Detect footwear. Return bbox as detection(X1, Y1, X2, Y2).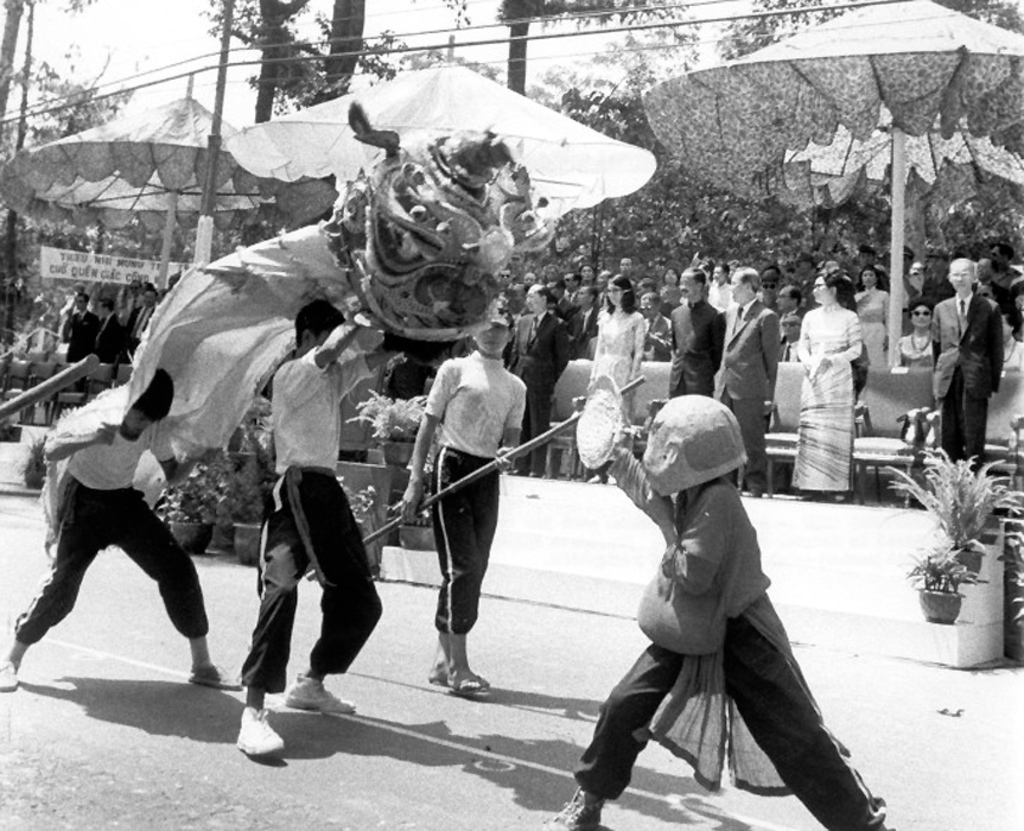
detection(284, 670, 358, 717).
